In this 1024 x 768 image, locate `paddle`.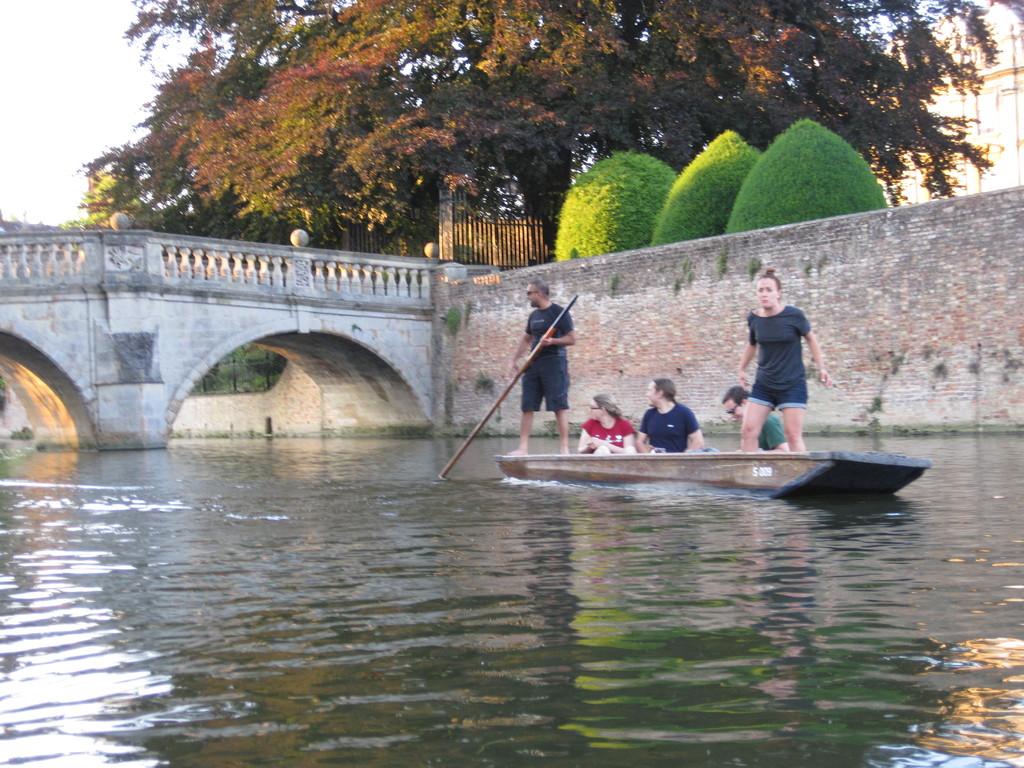
Bounding box: {"x1": 439, "y1": 296, "x2": 582, "y2": 486}.
